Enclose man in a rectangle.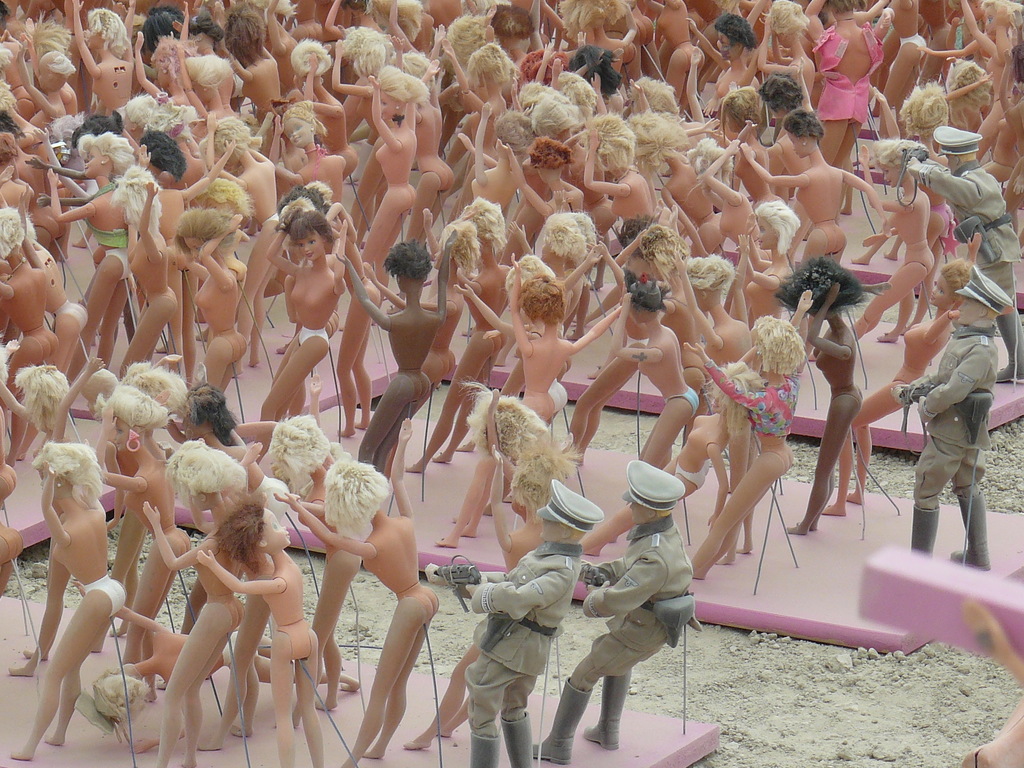
{"x1": 884, "y1": 259, "x2": 1004, "y2": 567}.
